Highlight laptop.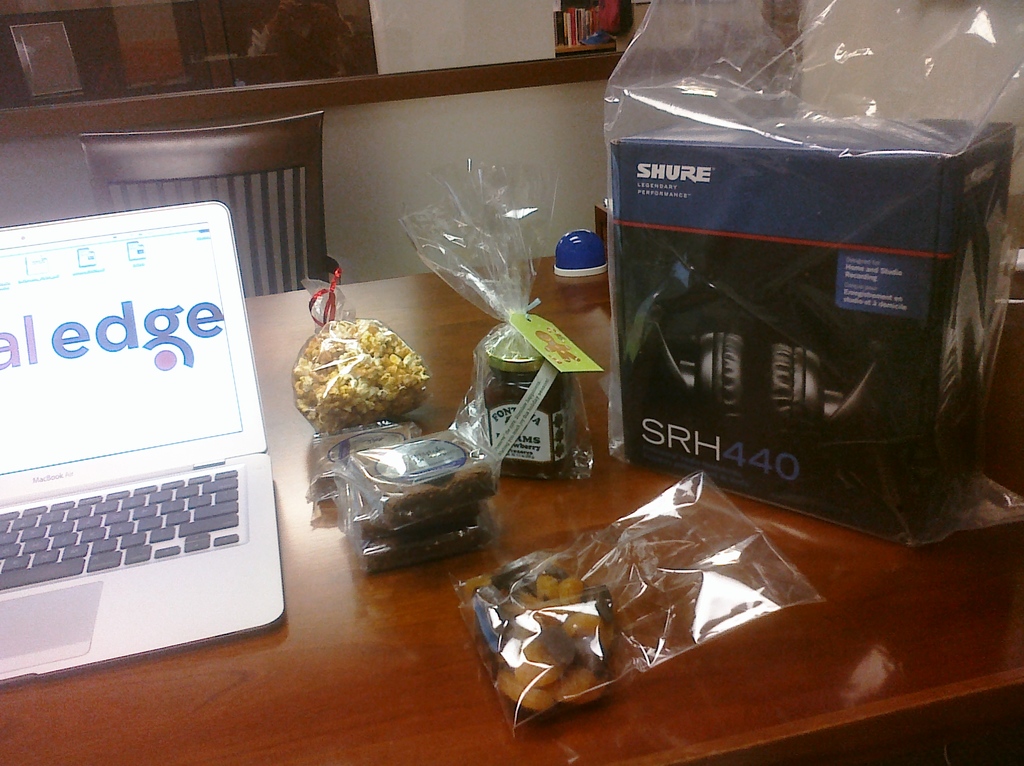
Highlighted region: region(0, 196, 286, 691).
